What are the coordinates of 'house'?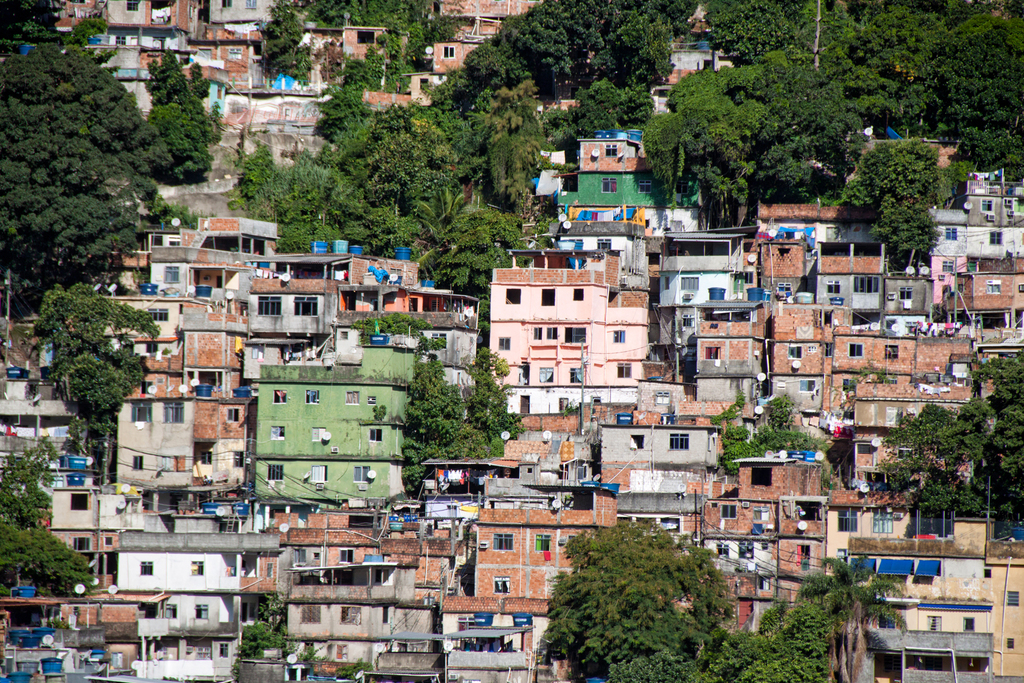
left=0, top=395, right=99, bottom=477.
